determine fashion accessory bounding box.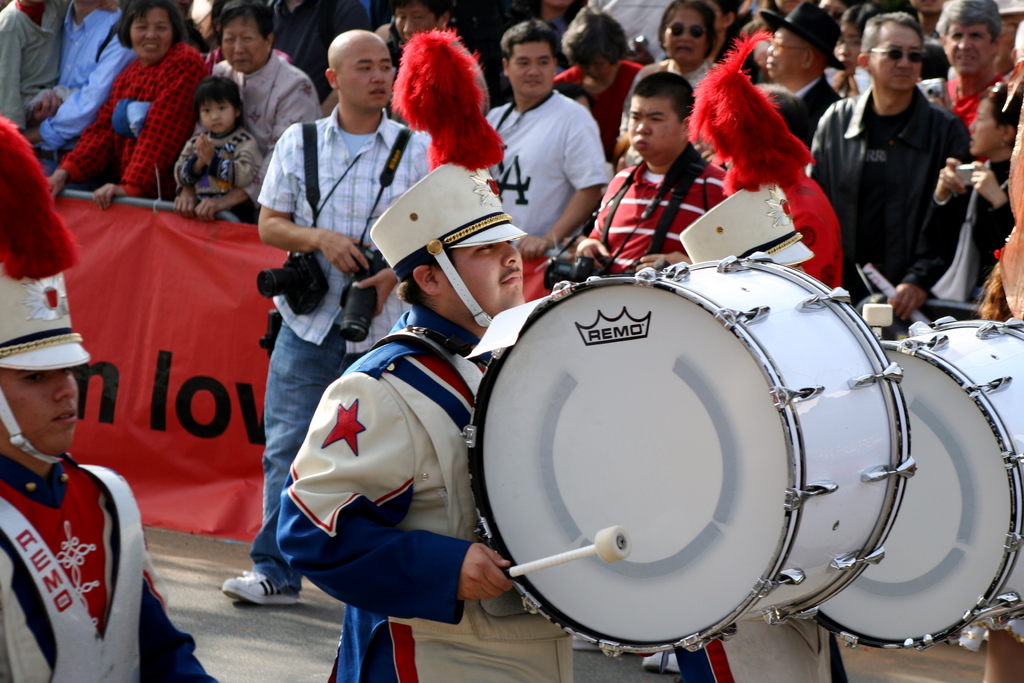
Determined: (664,19,712,40).
